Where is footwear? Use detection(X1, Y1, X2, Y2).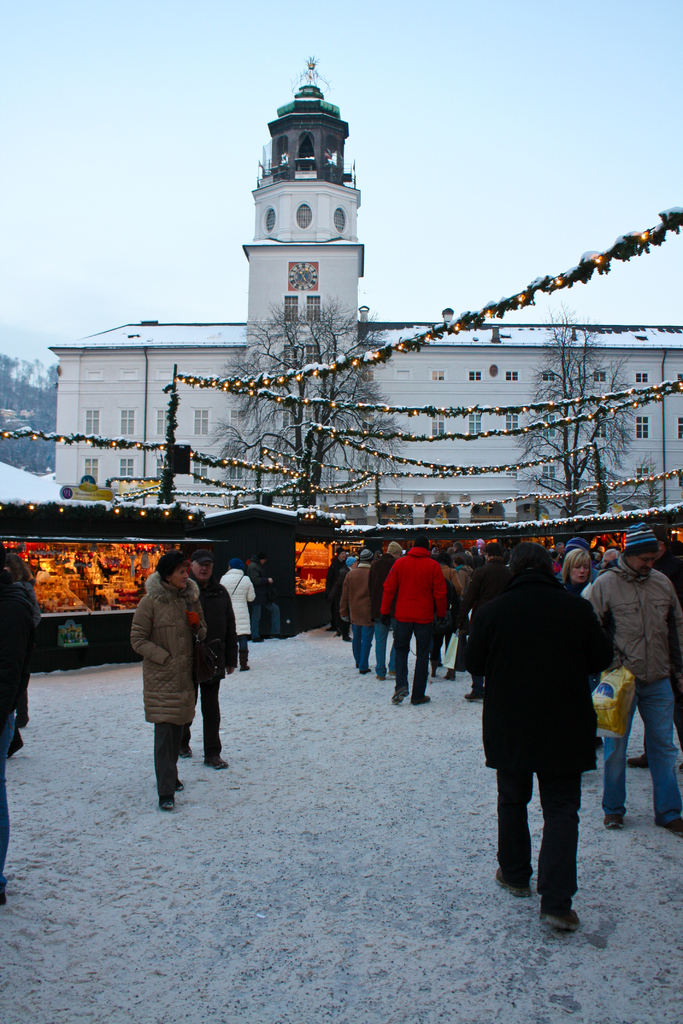
detection(184, 739, 191, 758).
